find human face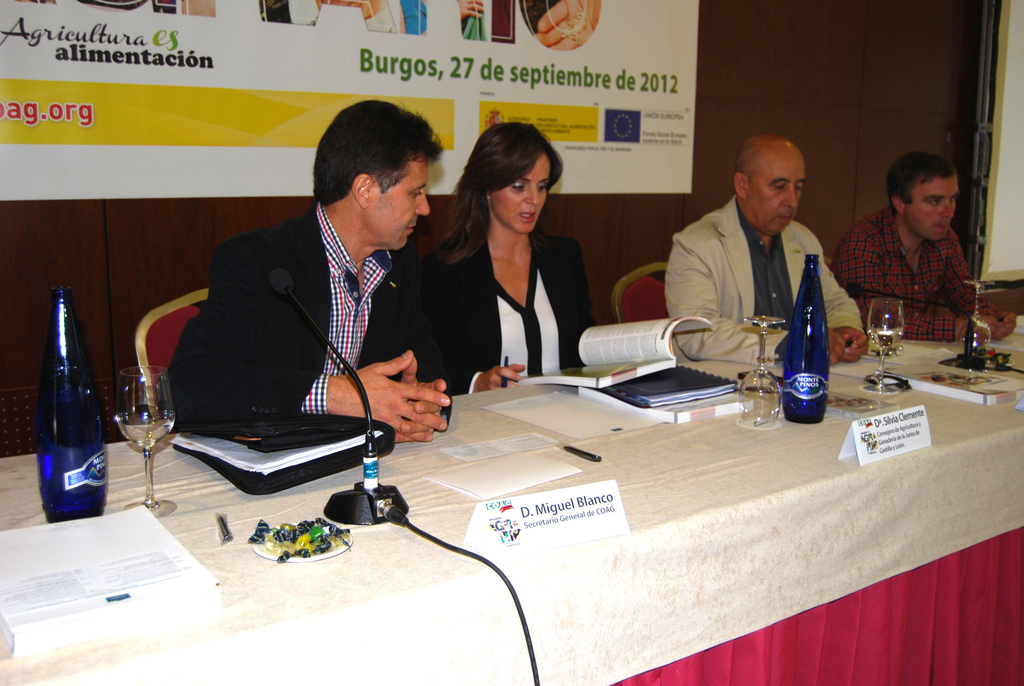
left=905, top=174, right=961, bottom=240
